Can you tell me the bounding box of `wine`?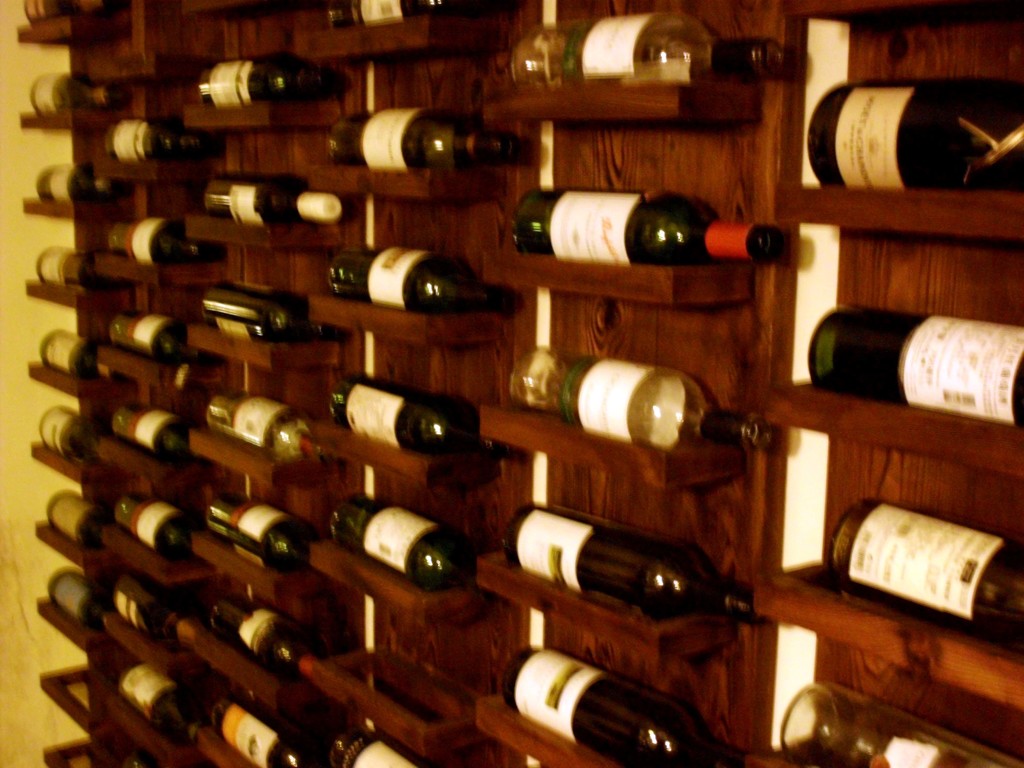
pyautogui.locateOnScreen(214, 590, 326, 685).
